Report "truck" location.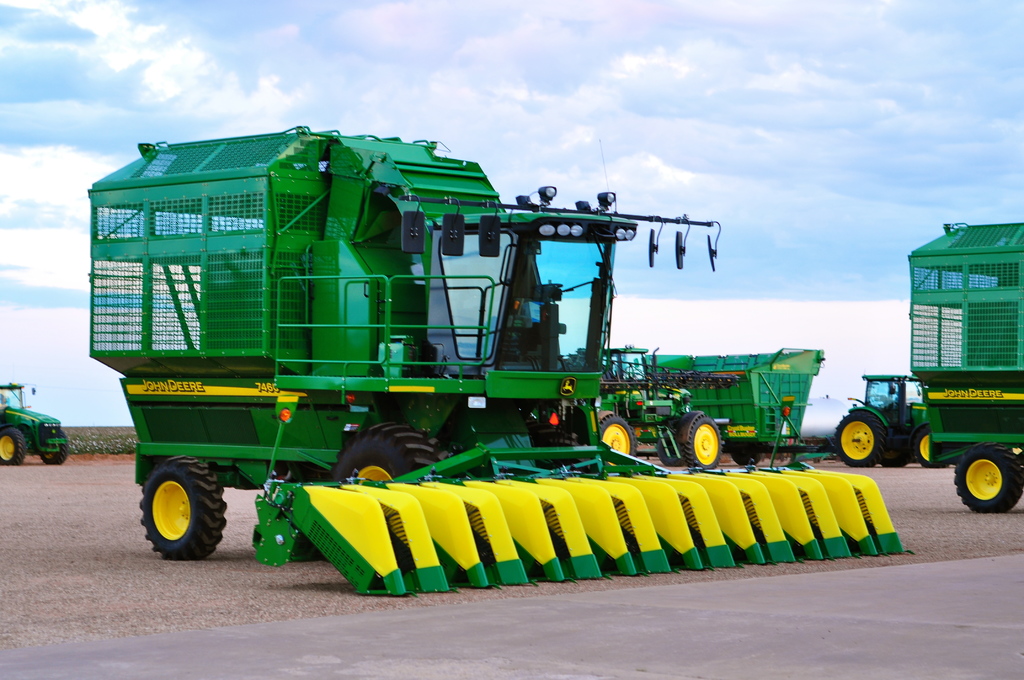
Report: l=582, t=343, r=826, b=469.
